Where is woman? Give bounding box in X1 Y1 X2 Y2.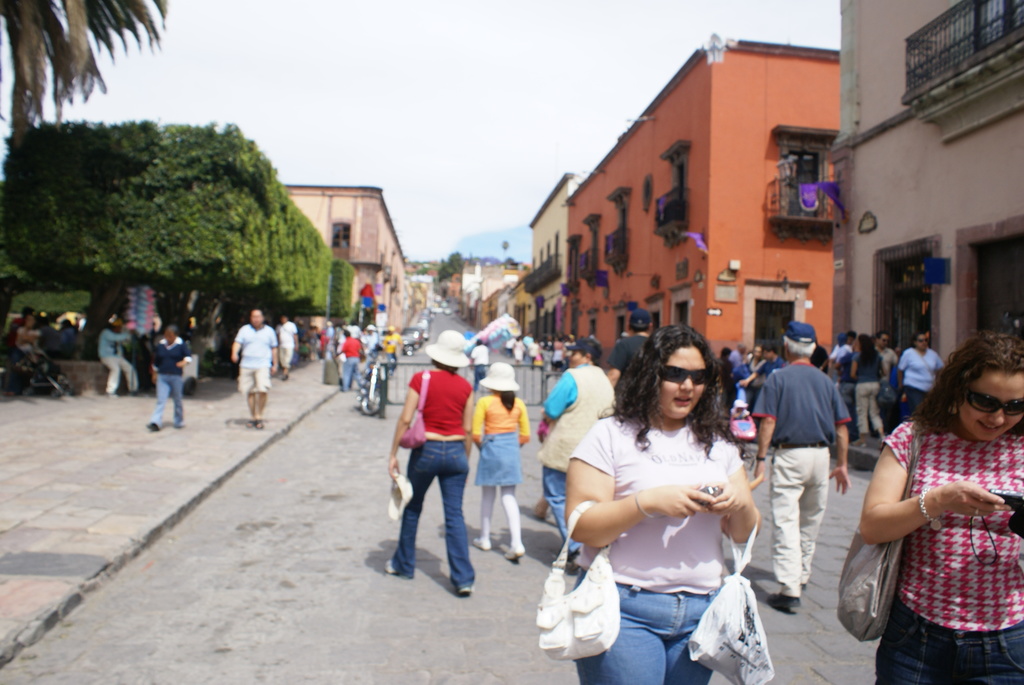
385 329 477 595.
